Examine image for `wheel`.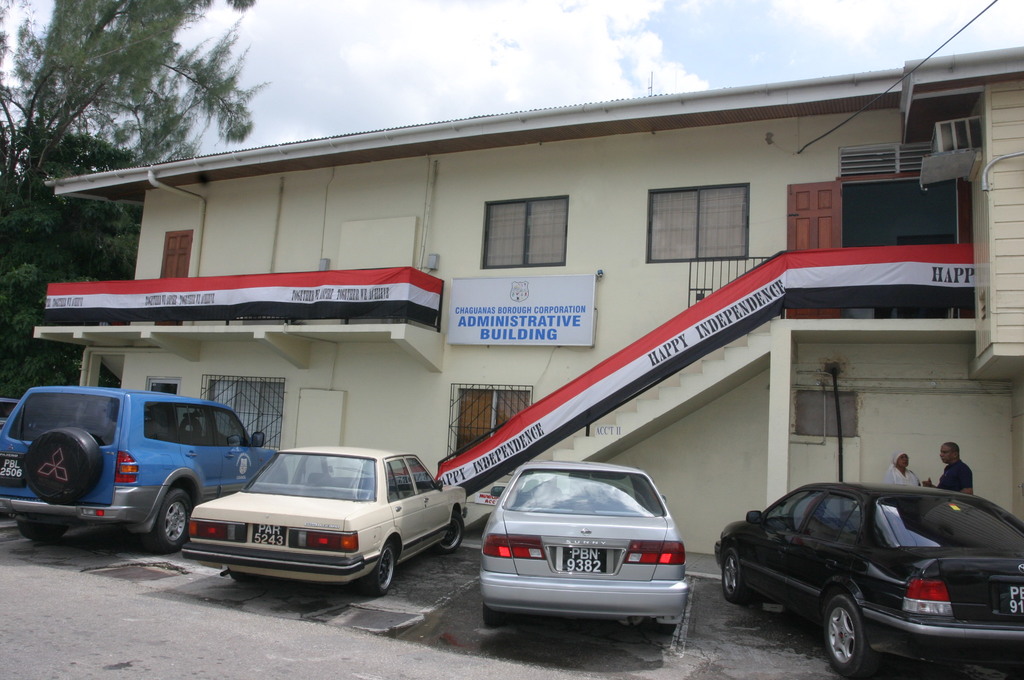
Examination result: 719:549:748:600.
